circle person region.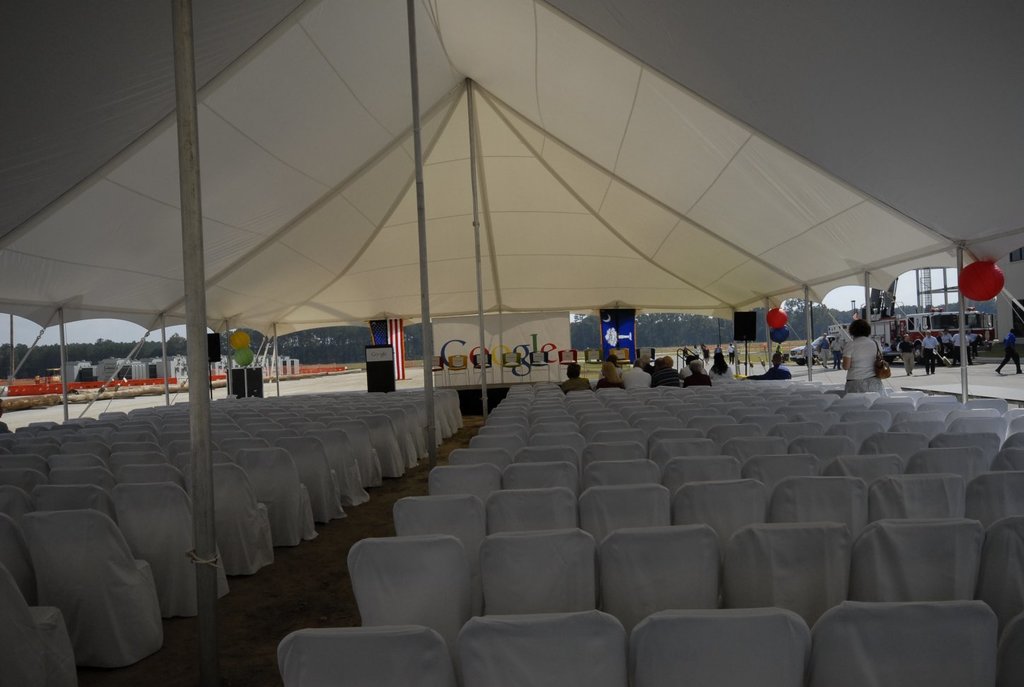
Region: (596, 361, 630, 389).
